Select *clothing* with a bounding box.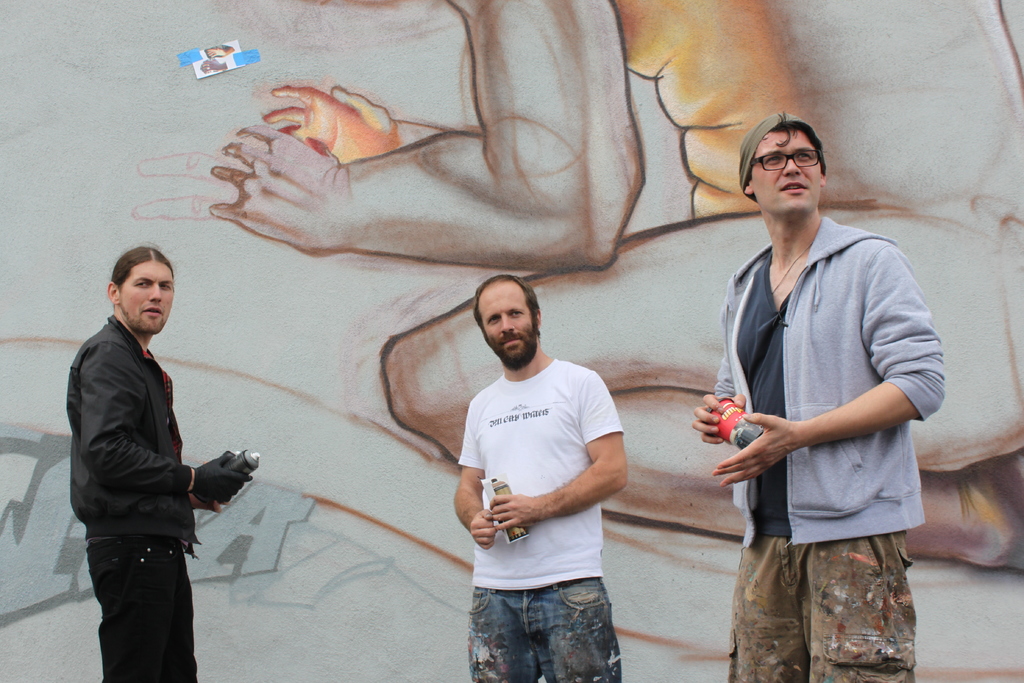
x1=712, y1=169, x2=942, y2=642.
